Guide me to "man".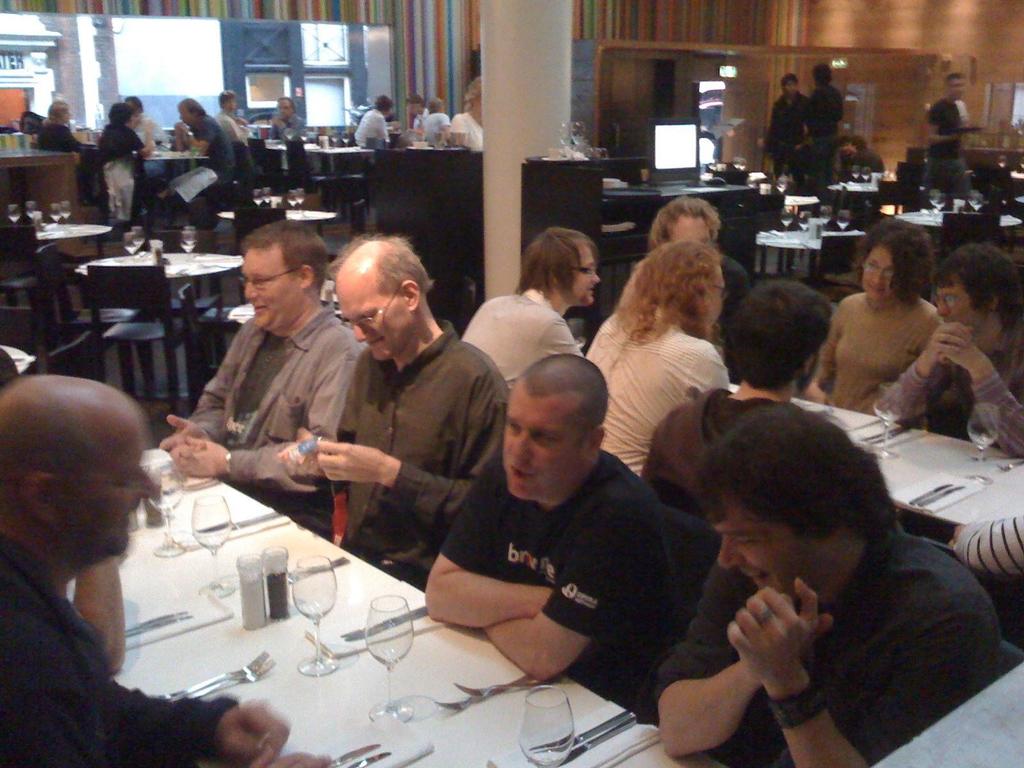
Guidance: box=[916, 69, 981, 204].
